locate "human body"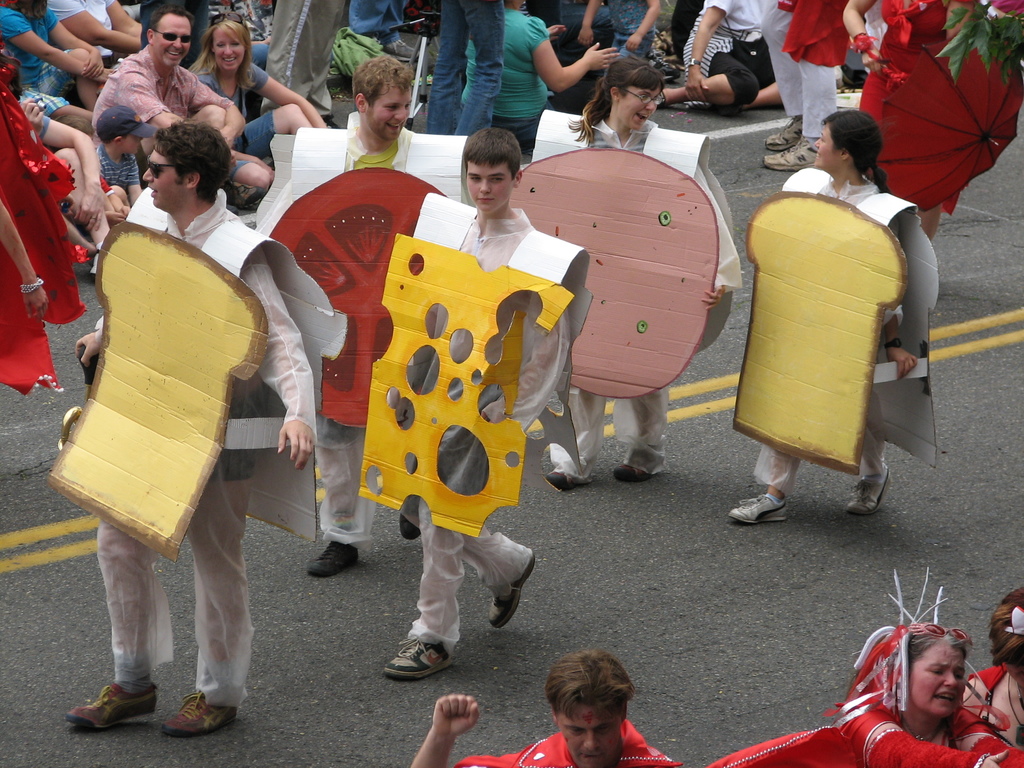
bbox=[195, 51, 332, 205]
